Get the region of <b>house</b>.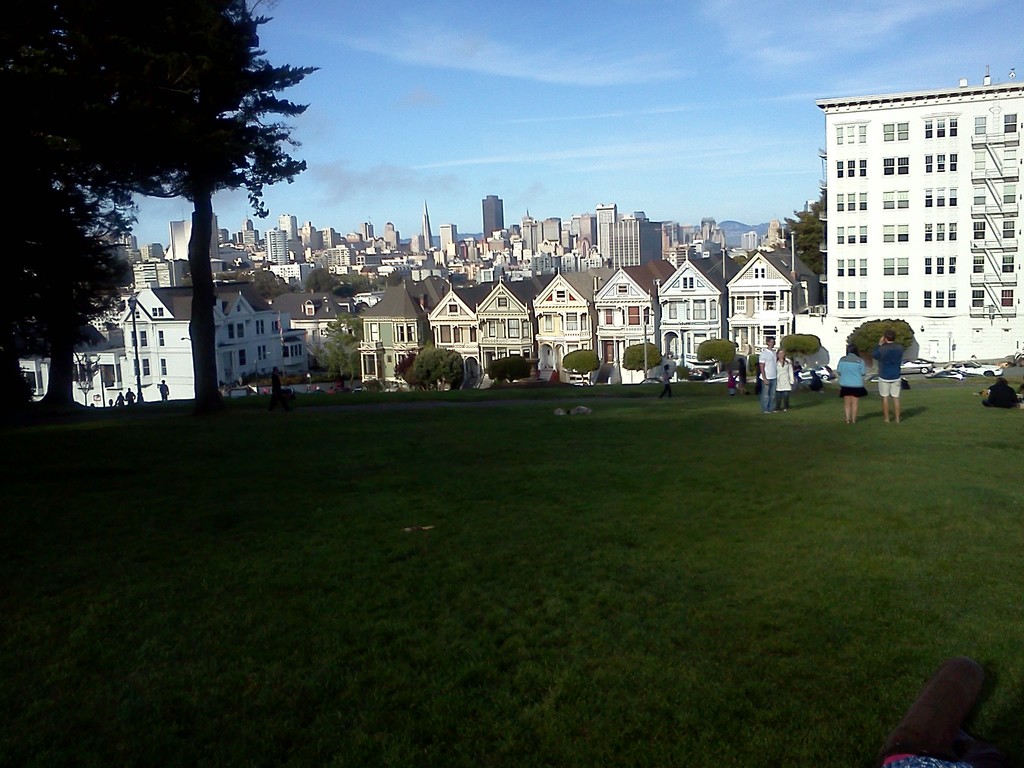
536/215/568/270.
